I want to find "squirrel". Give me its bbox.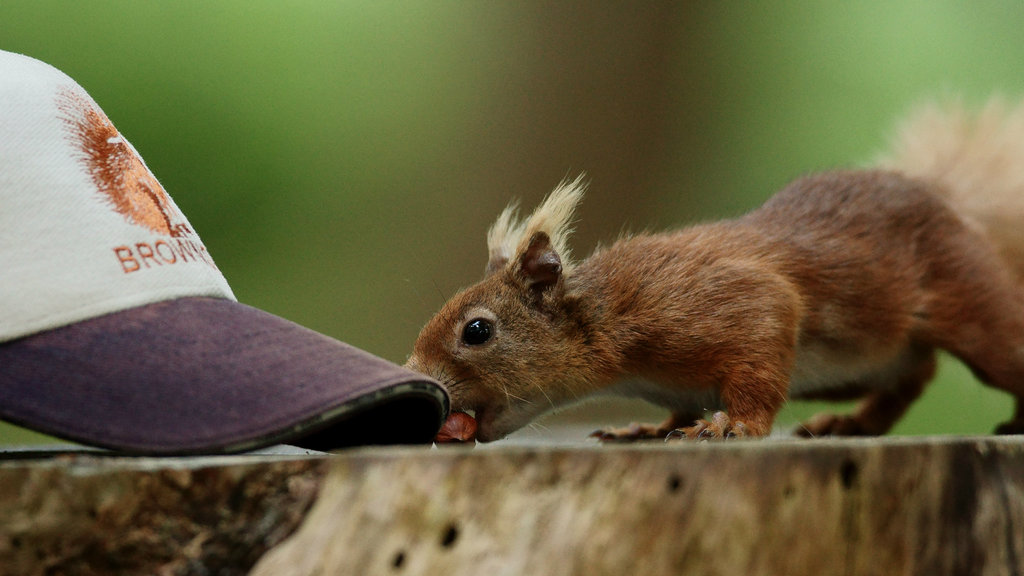
l=404, t=72, r=1023, b=439.
